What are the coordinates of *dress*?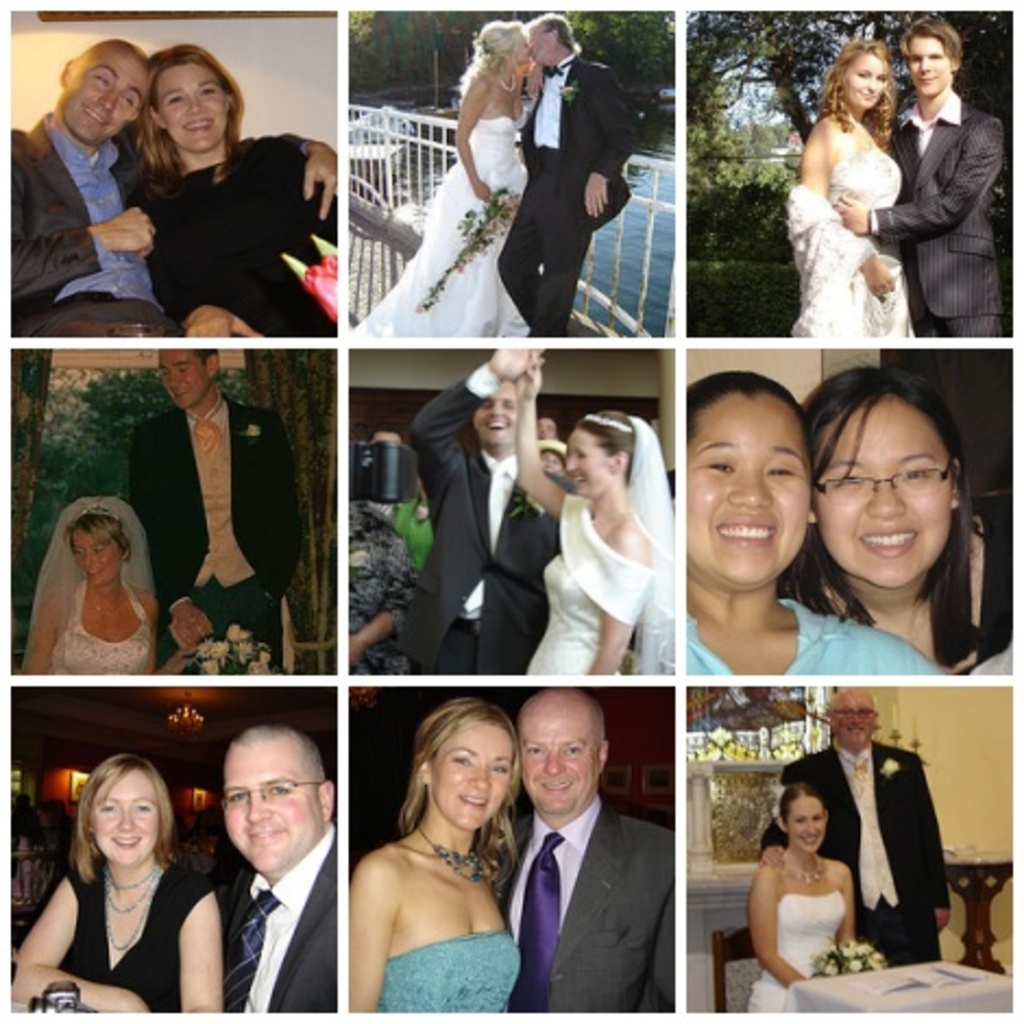
locate(527, 497, 656, 678).
